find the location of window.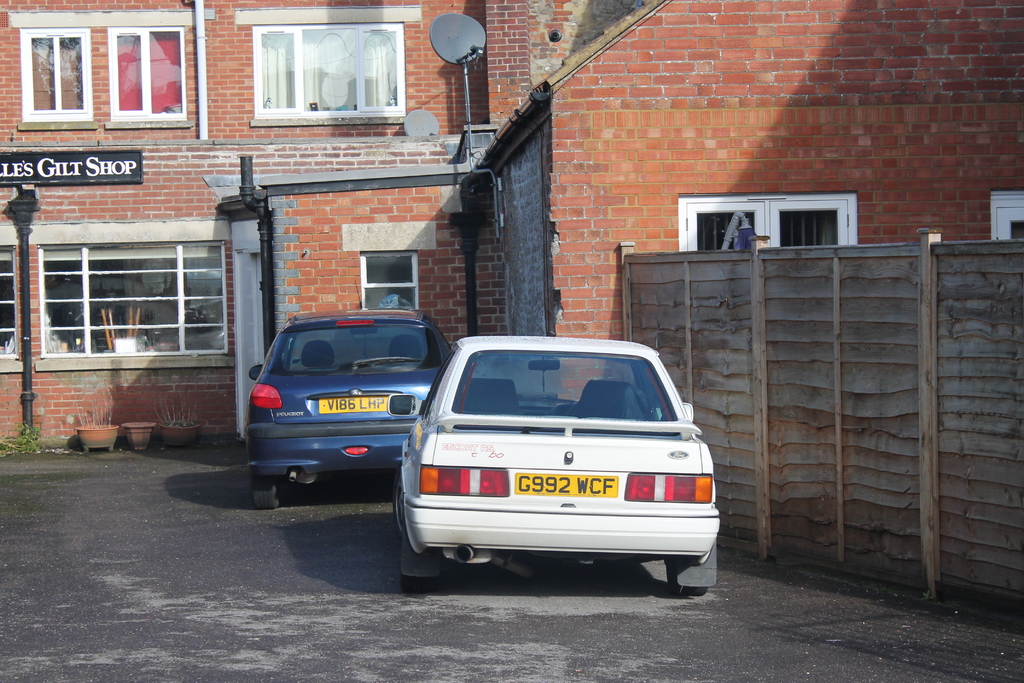
Location: 675,194,858,252.
